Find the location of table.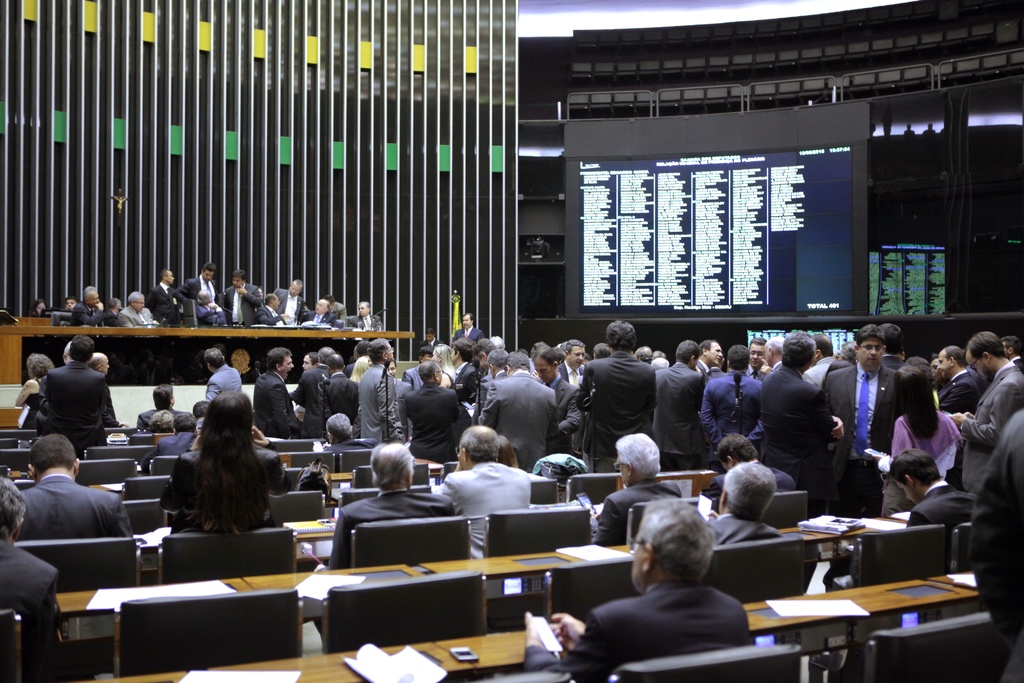
Location: (56, 509, 910, 644).
